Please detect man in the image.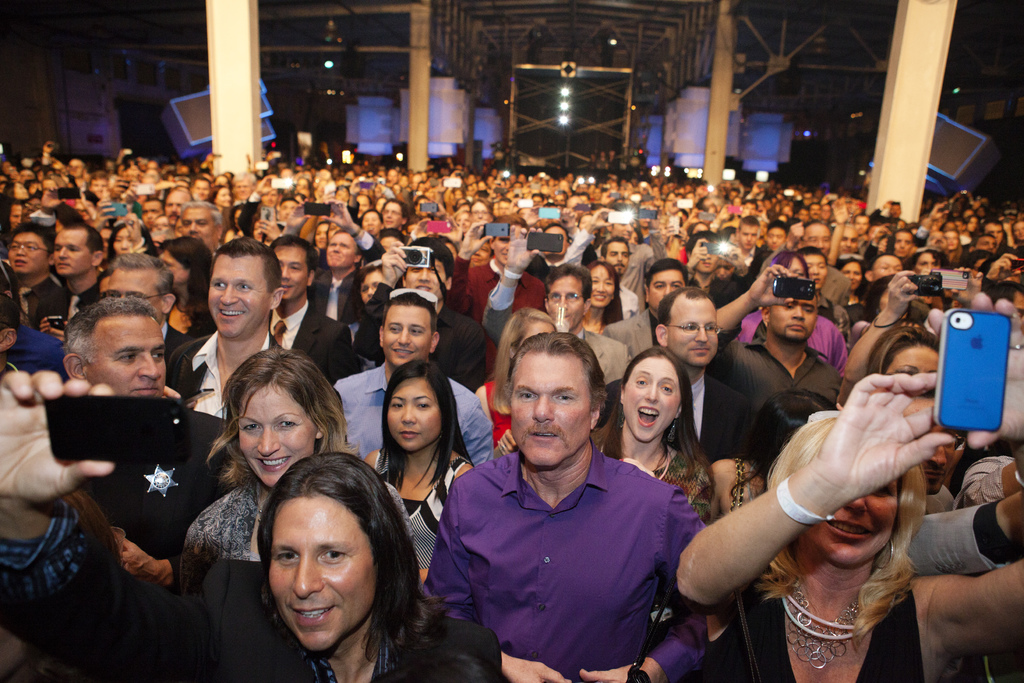
bbox(102, 254, 192, 352).
